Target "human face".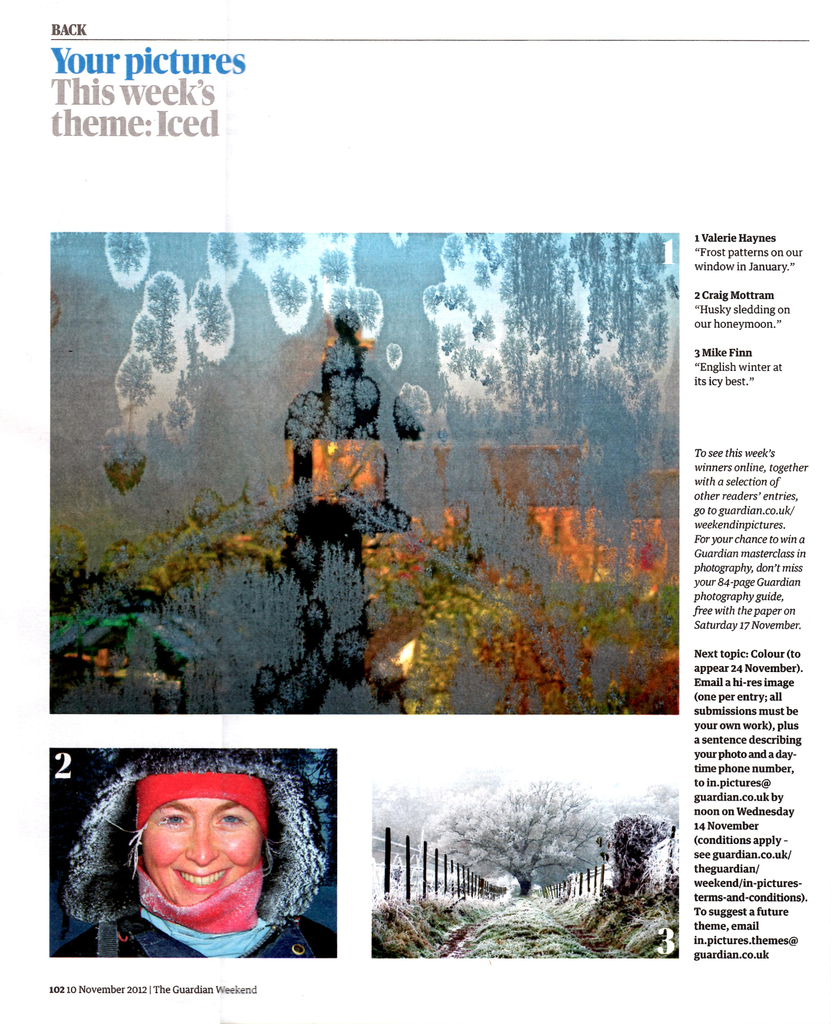
Target region: 140,795,264,905.
